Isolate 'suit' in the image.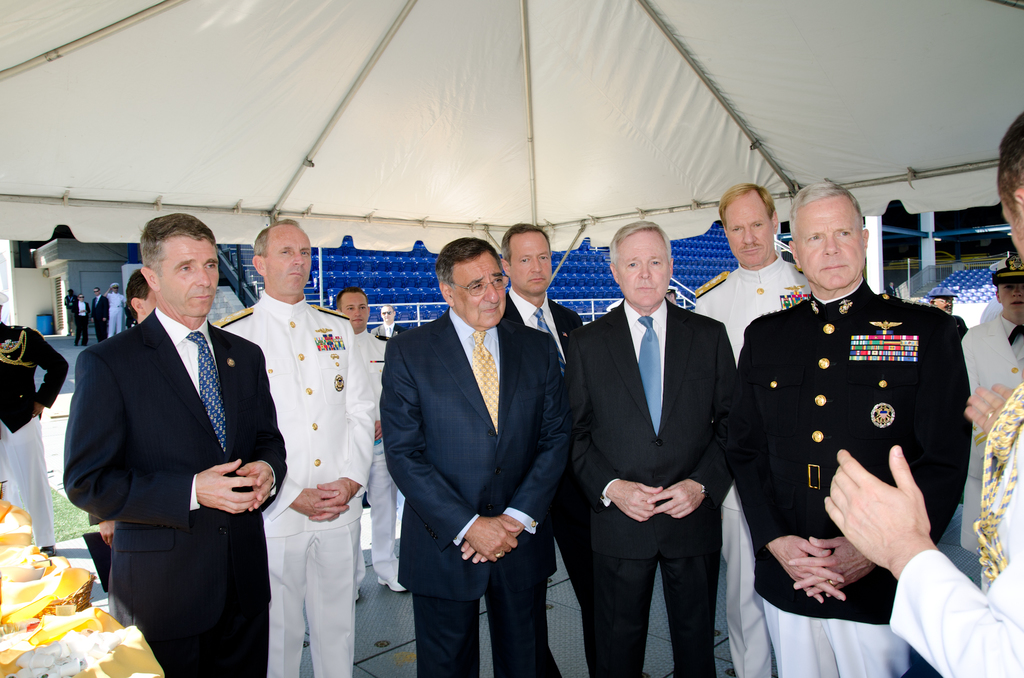
Isolated region: pyautogui.locateOnScreen(374, 305, 572, 677).
